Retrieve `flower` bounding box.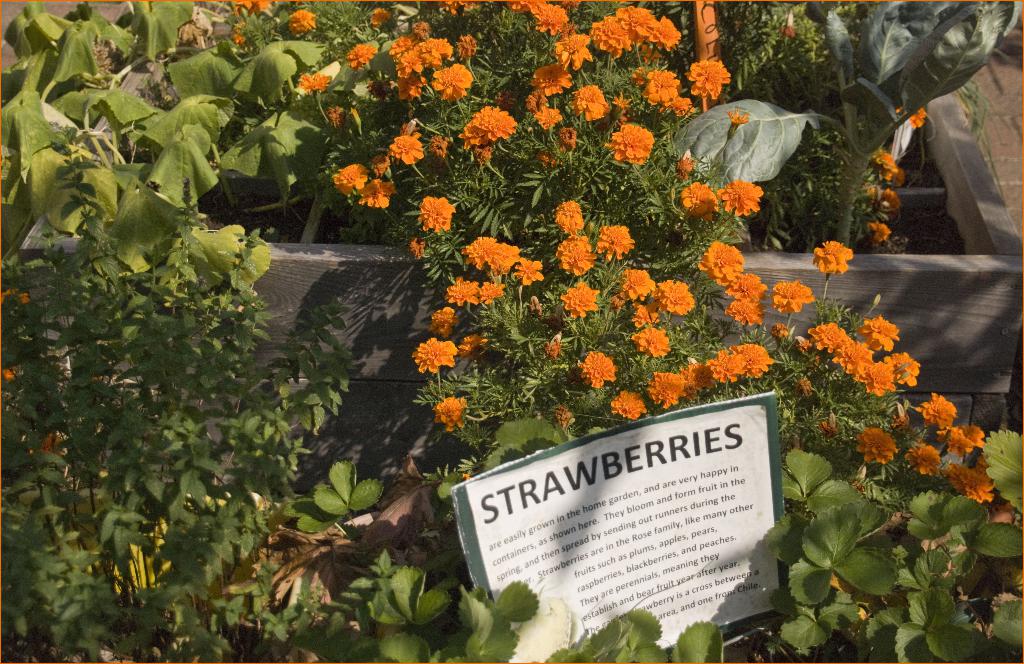
Bounding box: [479,282,502,302].
